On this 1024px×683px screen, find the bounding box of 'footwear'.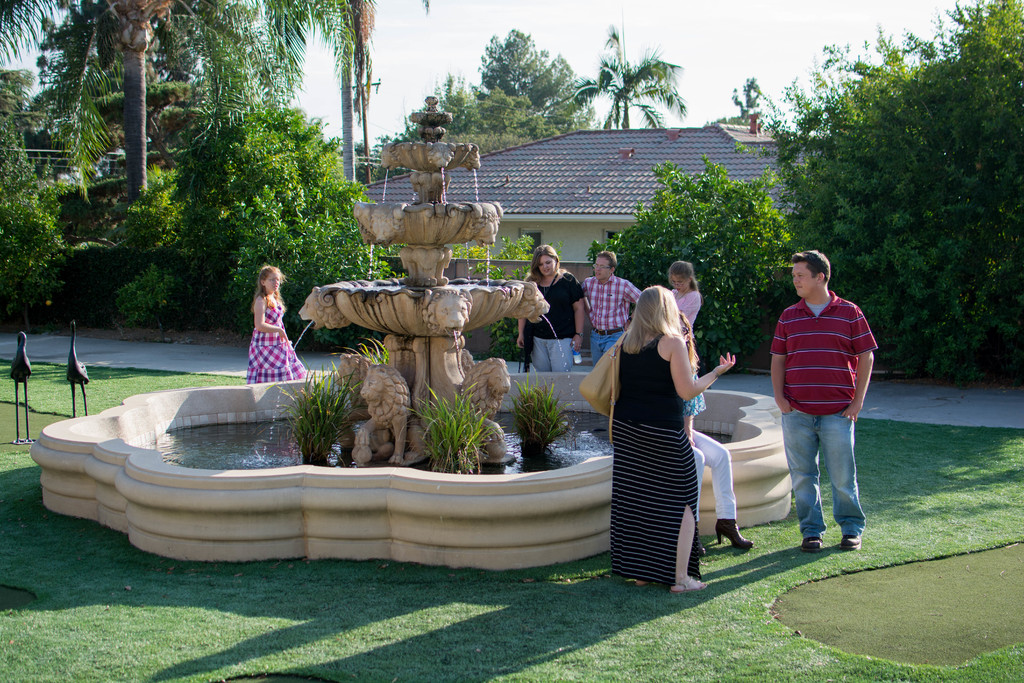
Bounding box: x1=717 y1=520 x2=753 y2=551.
